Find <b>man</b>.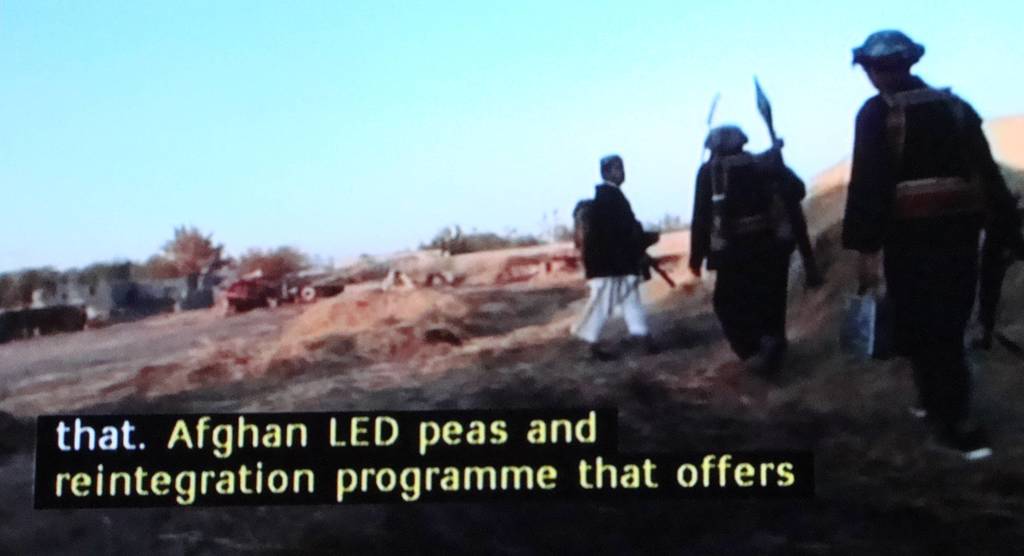
l=676, t=117, r=829, b=375.
